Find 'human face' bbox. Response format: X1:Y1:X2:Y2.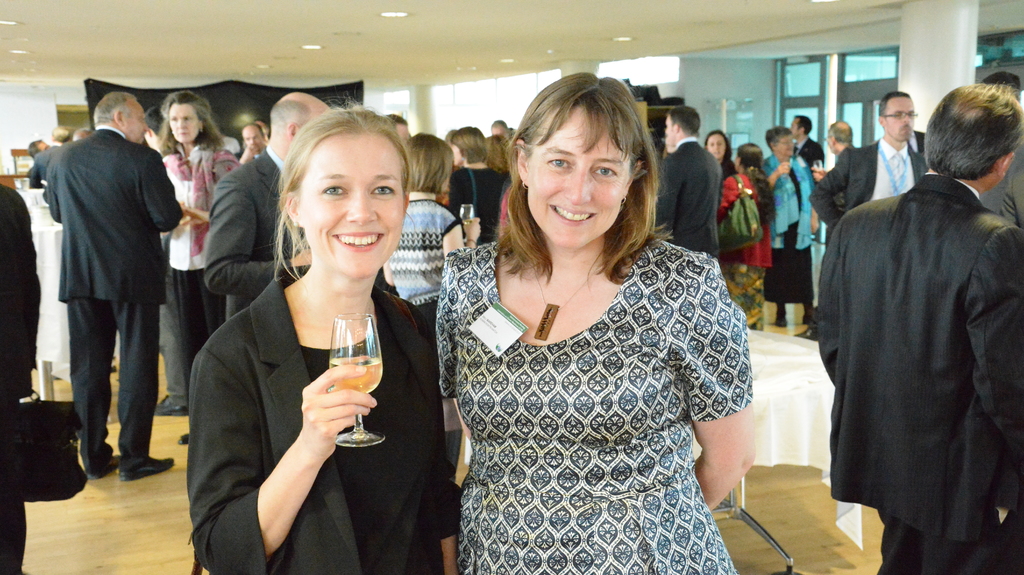
169:105:204:145.
